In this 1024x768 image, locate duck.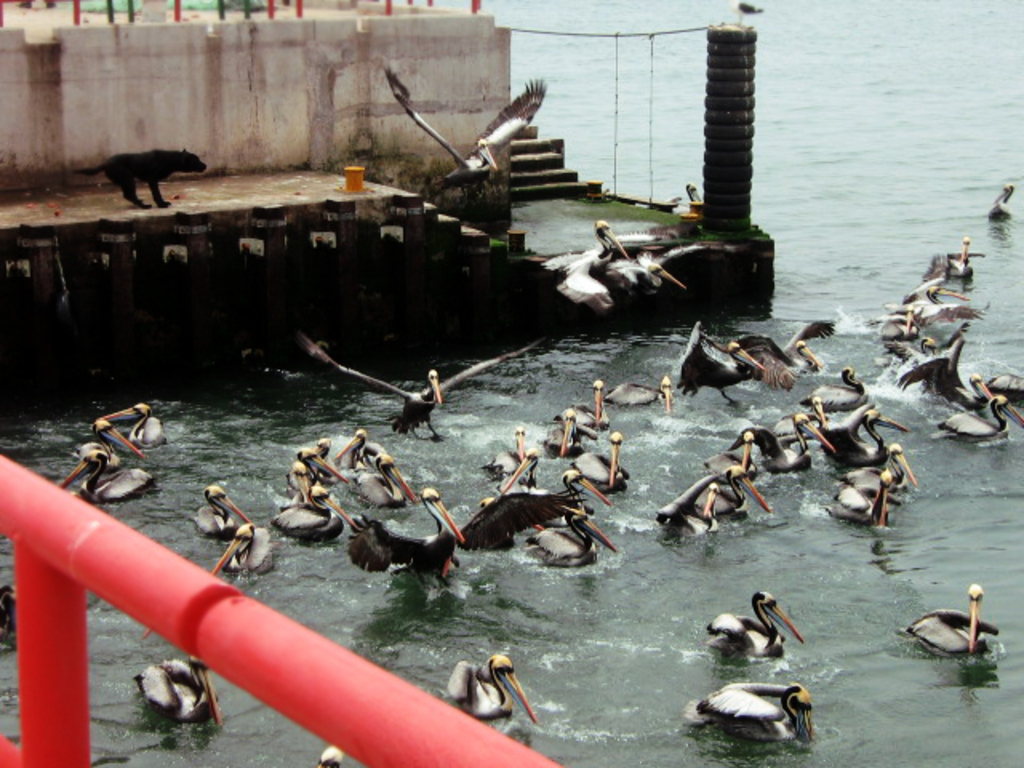
Bounding box: rect(906, 264, 986, 334).
